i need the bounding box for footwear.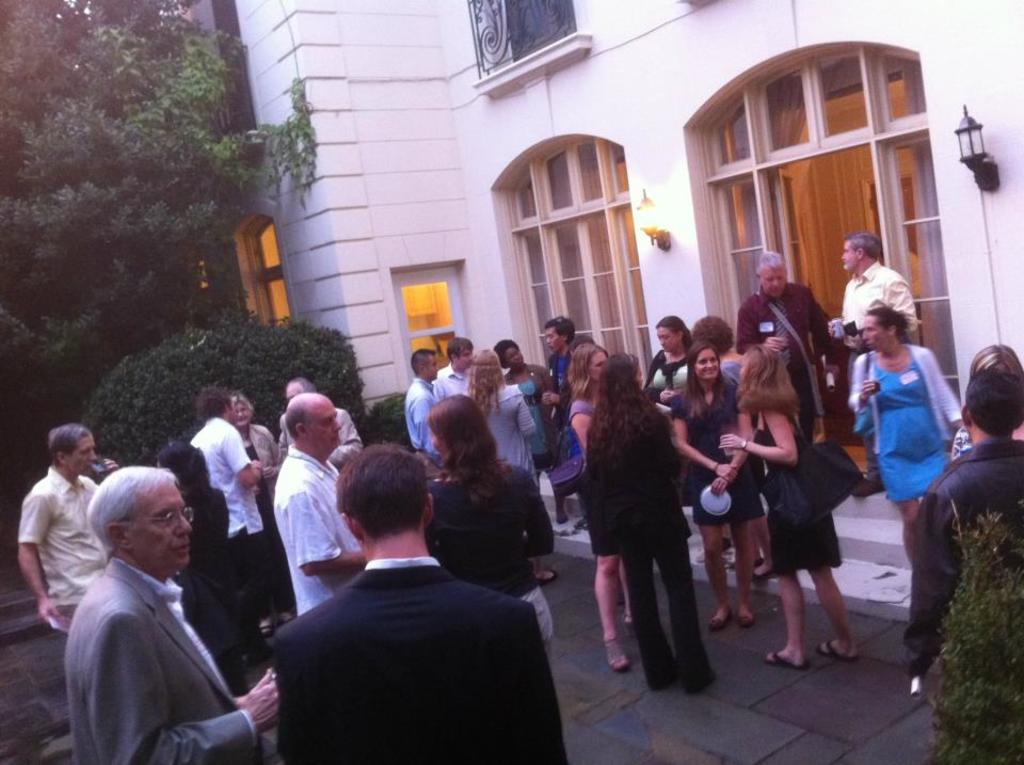
Here it is: l=751, t=555, r=778, b=586.
